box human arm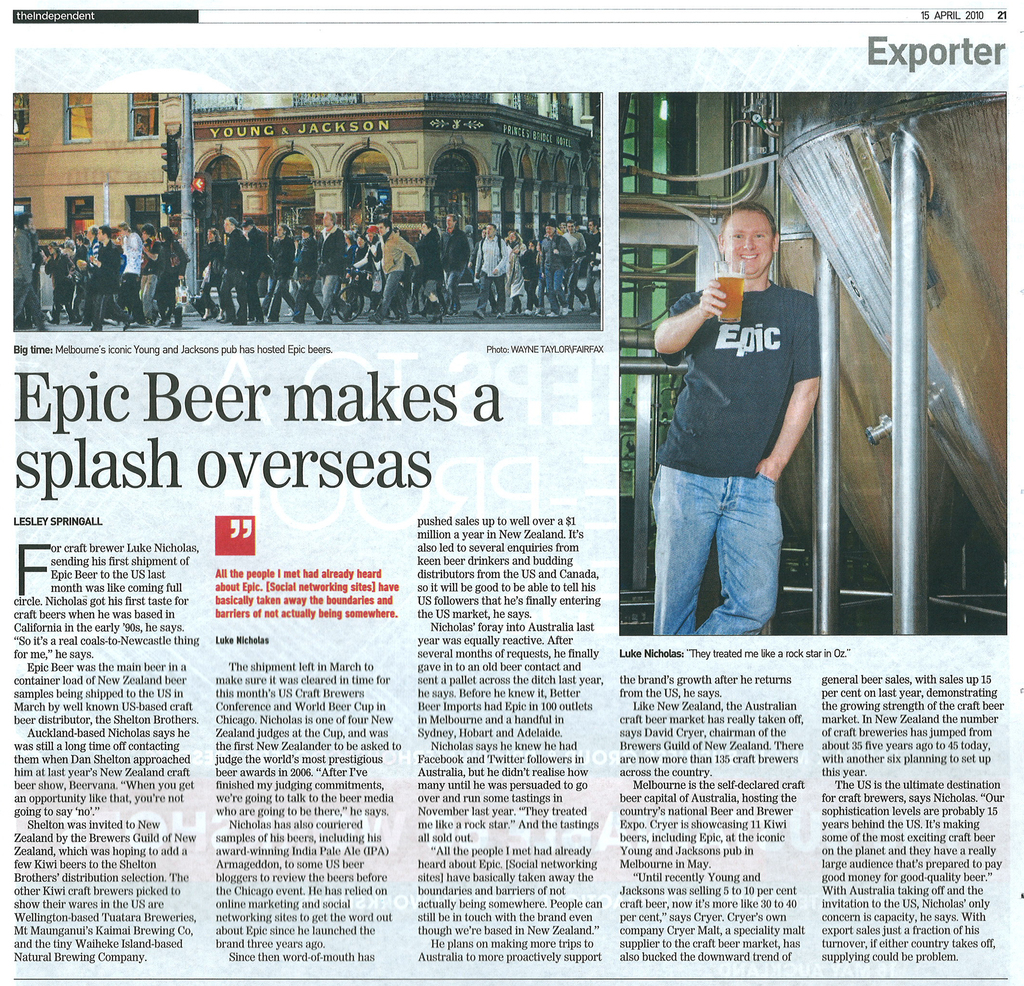
BBox(412, 230, 436, 269)
